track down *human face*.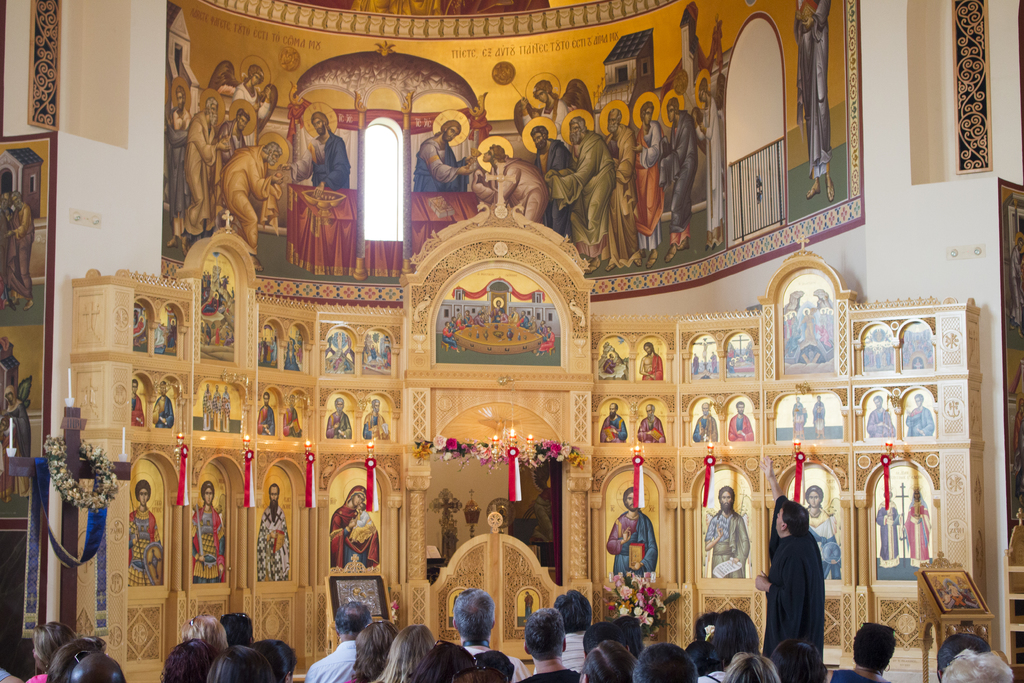
Tracked to (697, 89, 709, 104).
